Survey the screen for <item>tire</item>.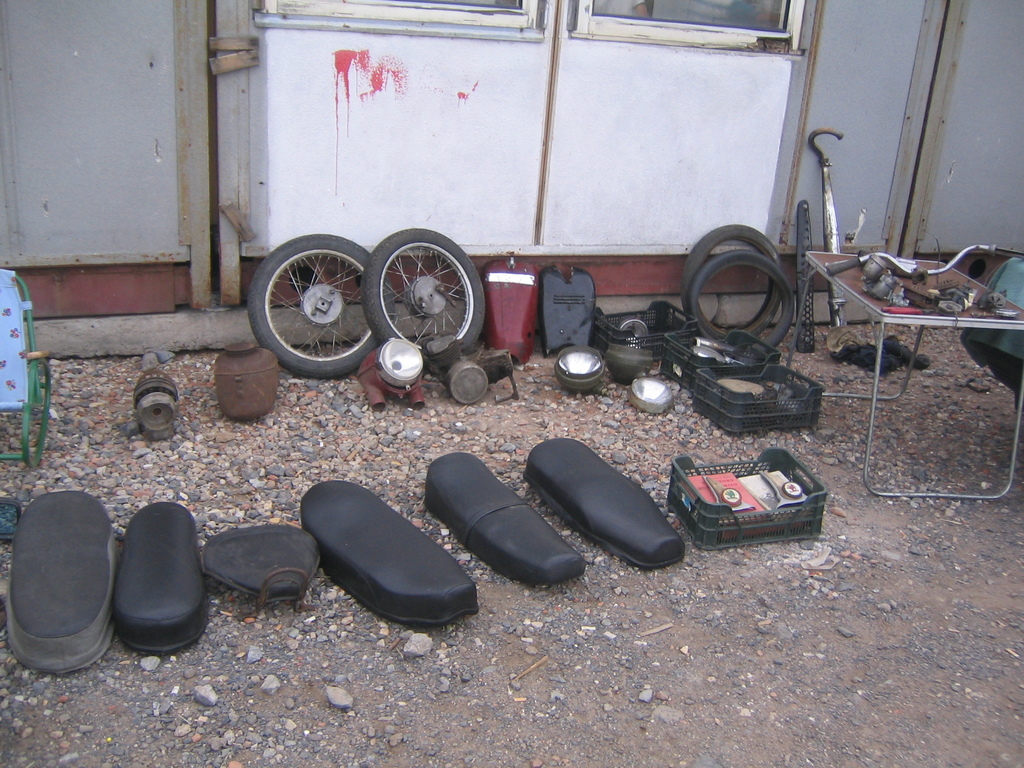
Survey found: bbox(361, 227, 486, 355).
